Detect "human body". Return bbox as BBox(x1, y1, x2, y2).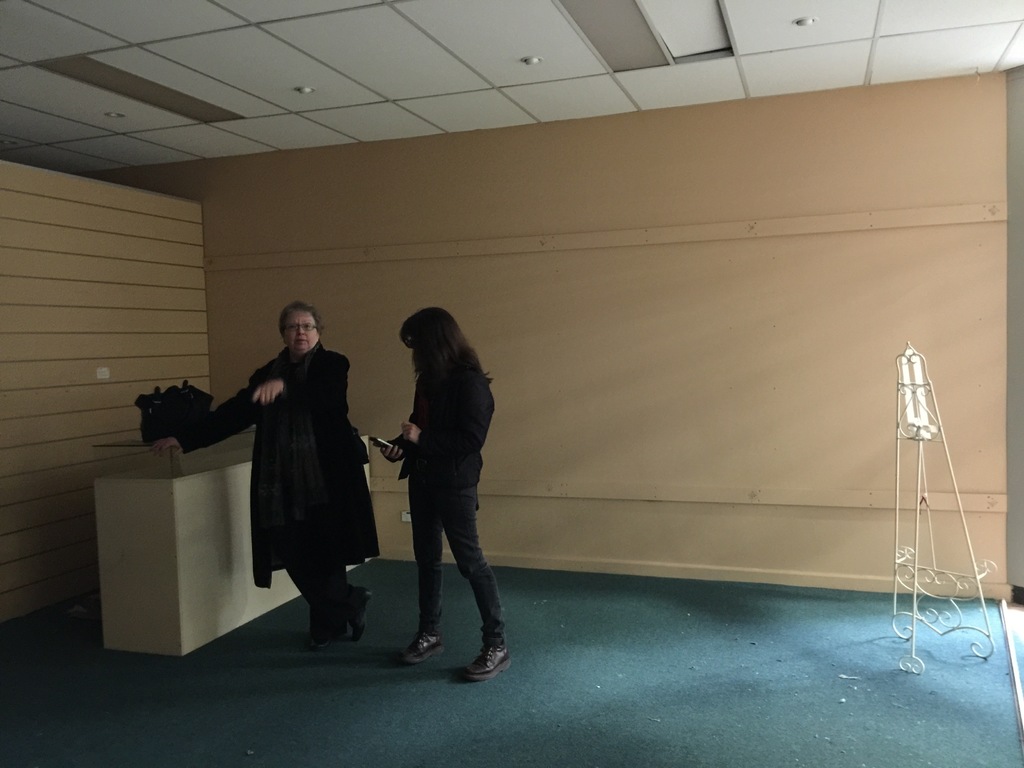
BBox(382, 352, 506, 680).
